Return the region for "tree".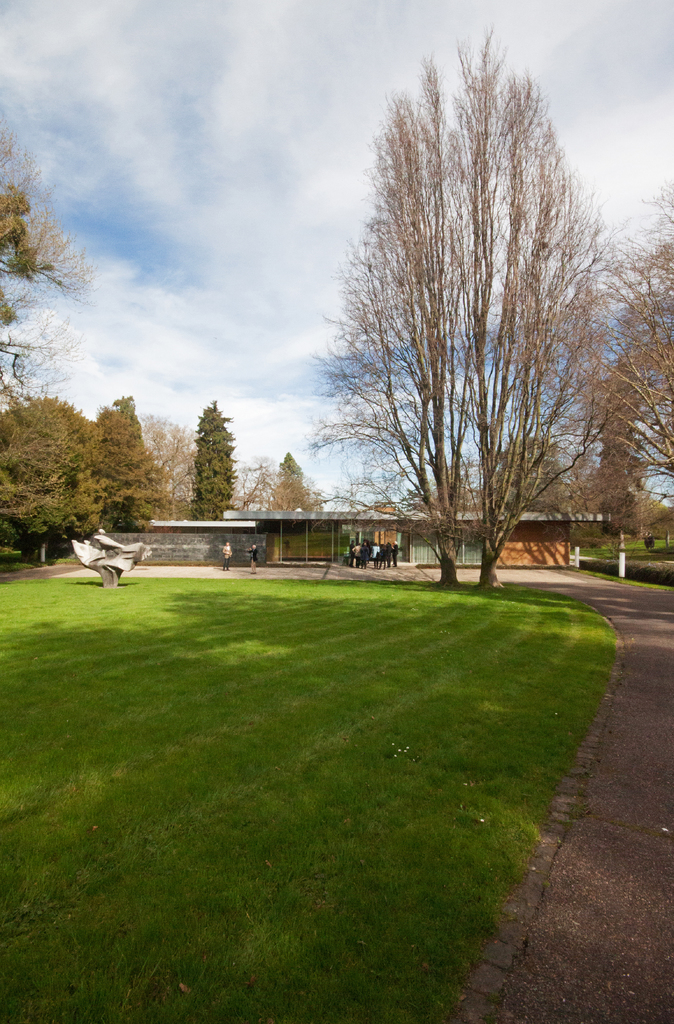
[110, 385, 144, 431].
